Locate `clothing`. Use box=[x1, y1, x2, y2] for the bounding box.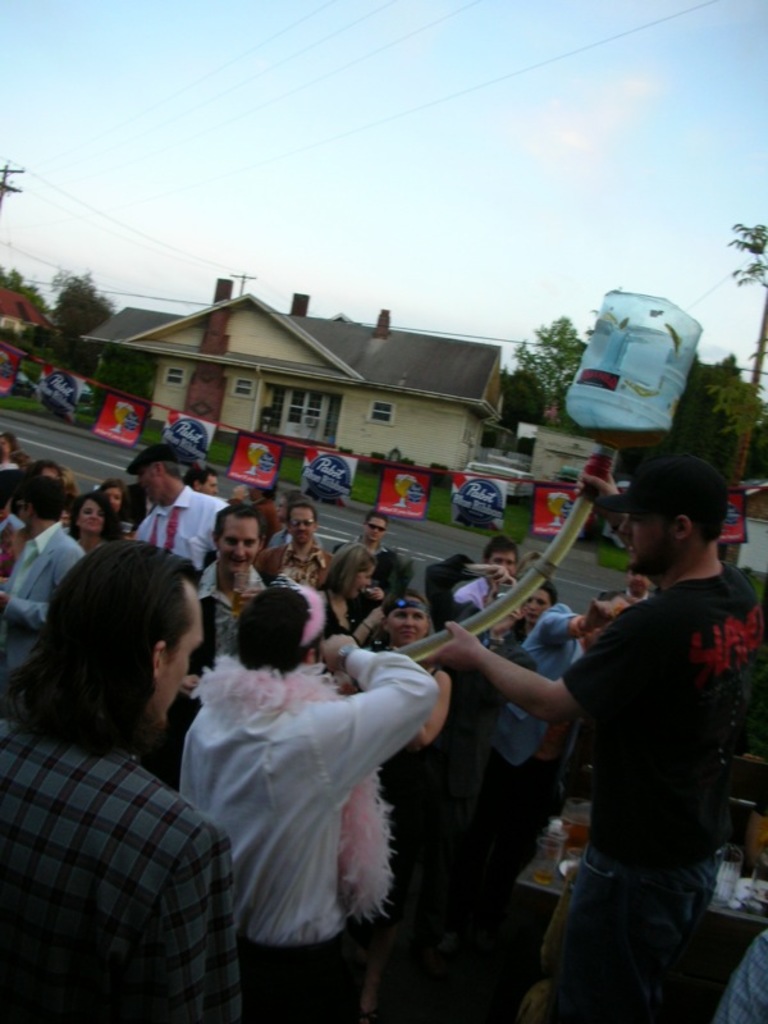
box=[170, 553, 269, 785].
